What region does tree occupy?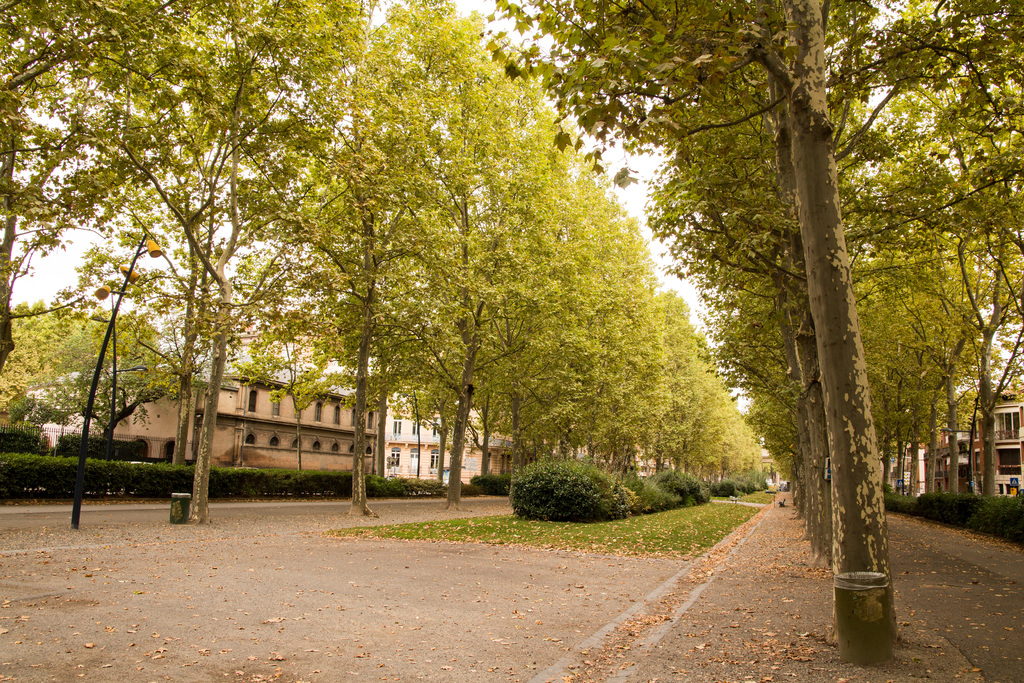
l=245, t=0, r=497, b=515.
